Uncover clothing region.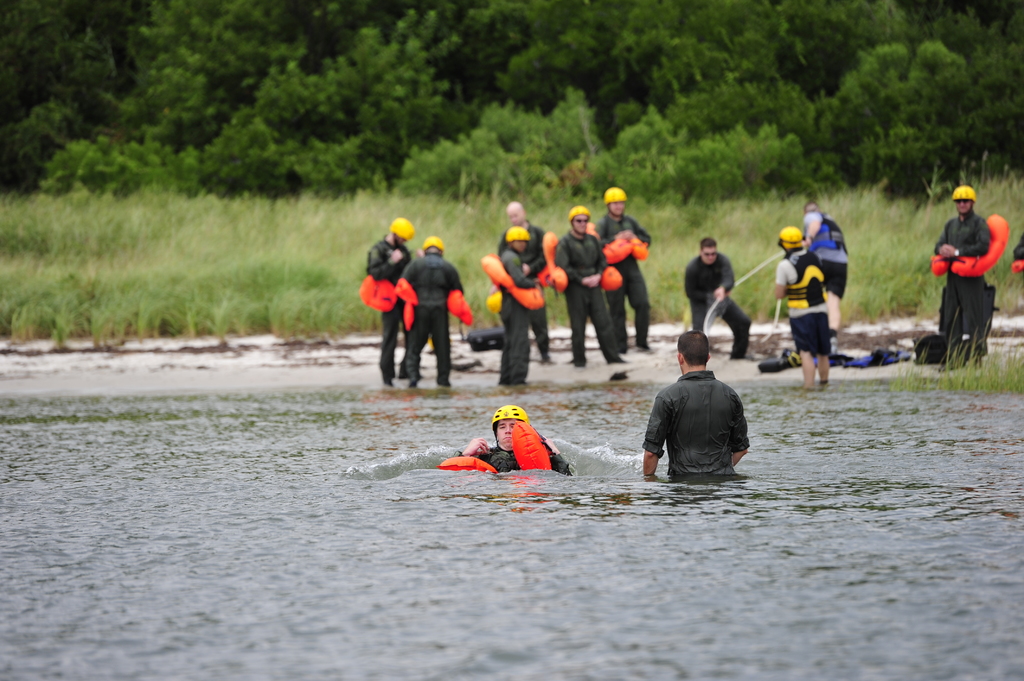
Uncovered: (left=393, top=249, right=467, bottom=381).
